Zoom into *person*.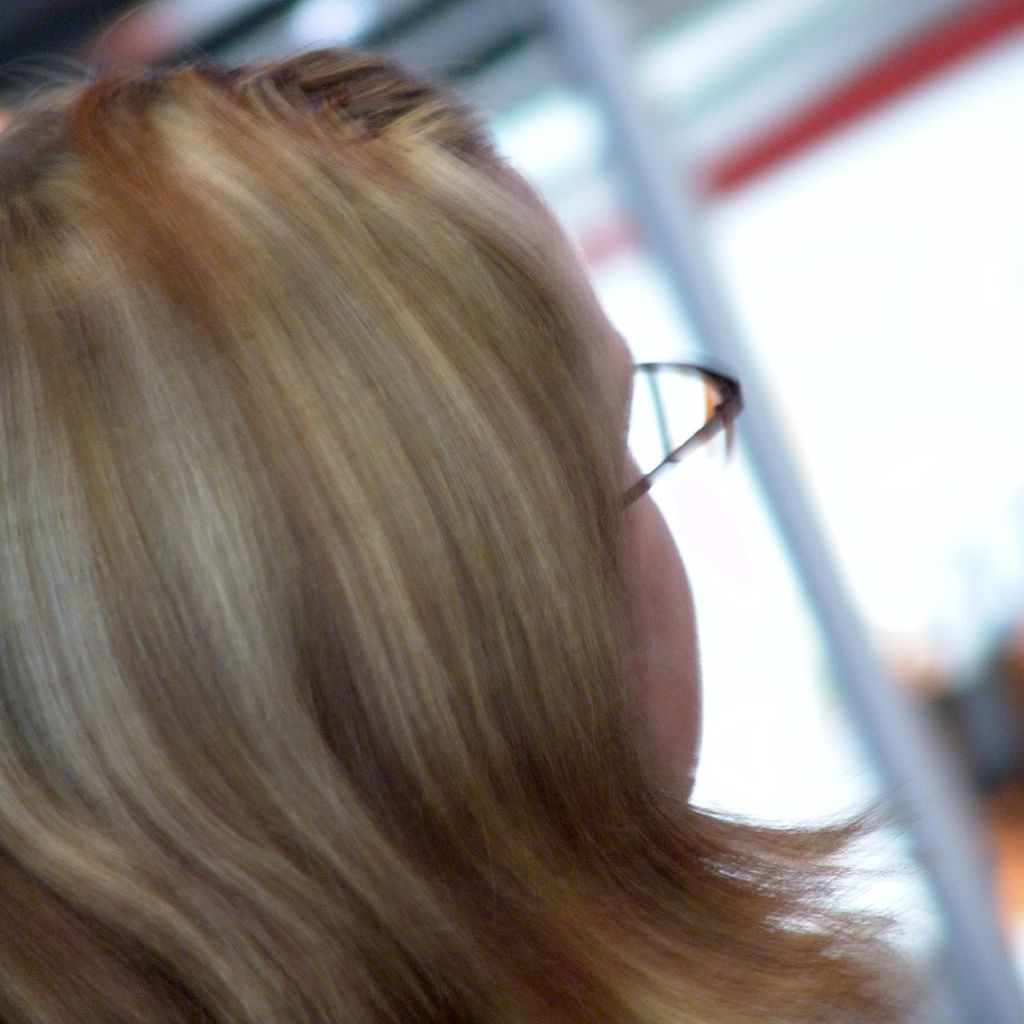
Zoom target: <box>16,0,942,1019</box>.
